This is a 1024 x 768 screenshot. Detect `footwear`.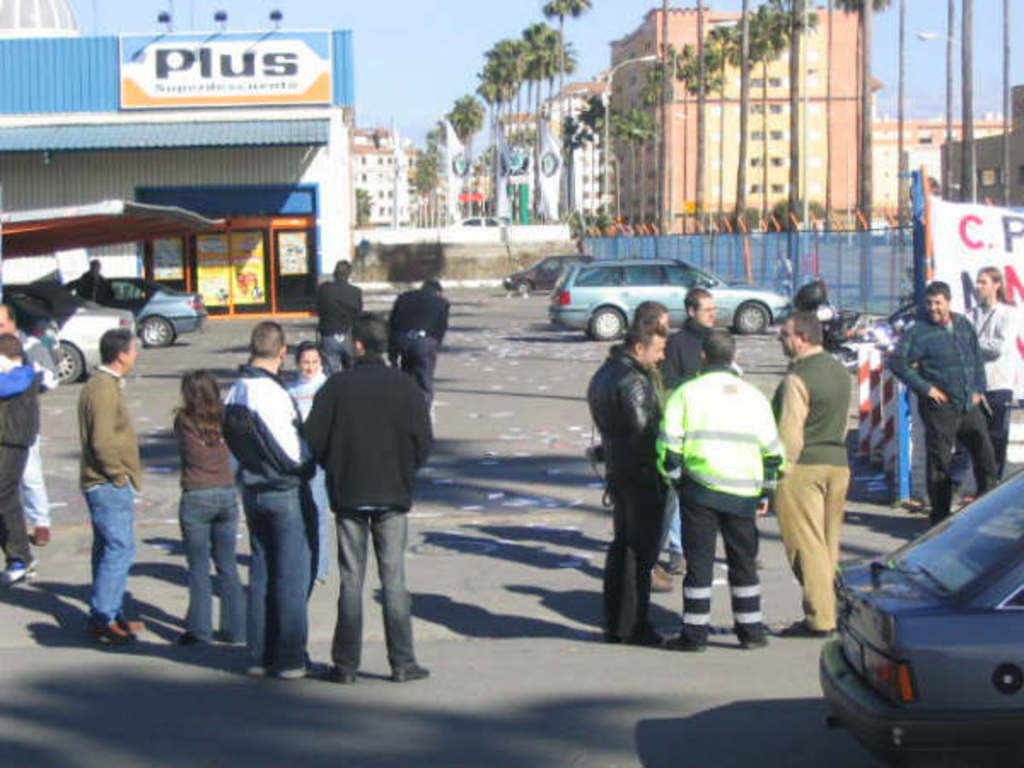
(780, 623, 840, 643).
